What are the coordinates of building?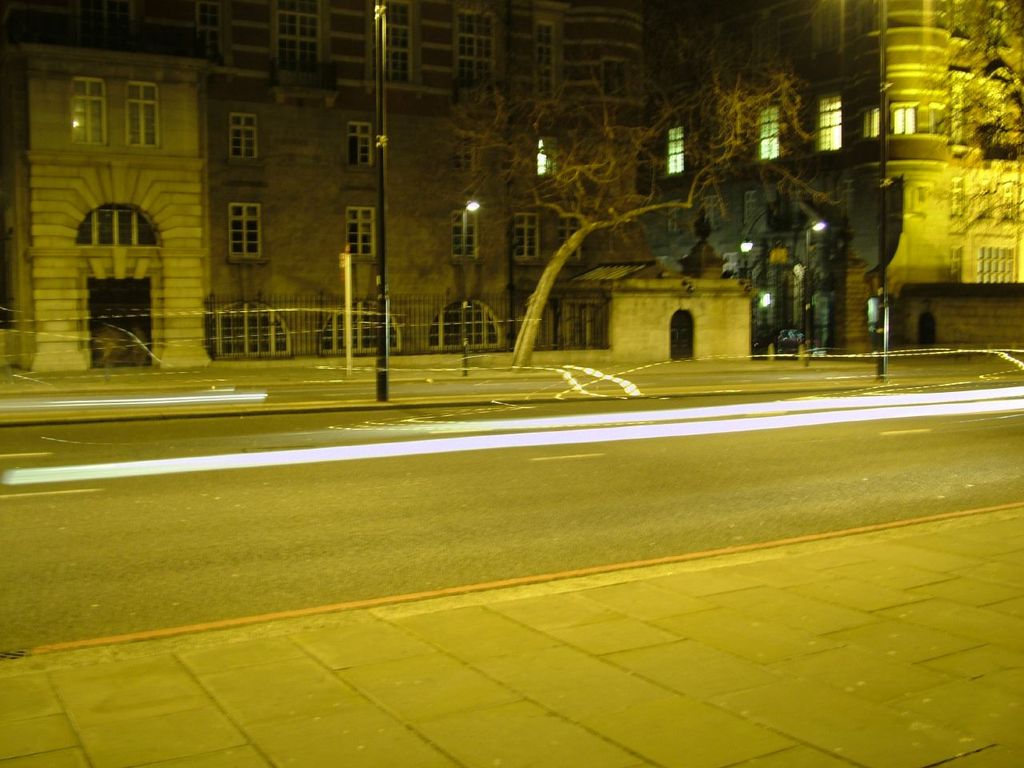
{"x1": 638, "y1": 2, "x2": 1023, "y2": 366}.
